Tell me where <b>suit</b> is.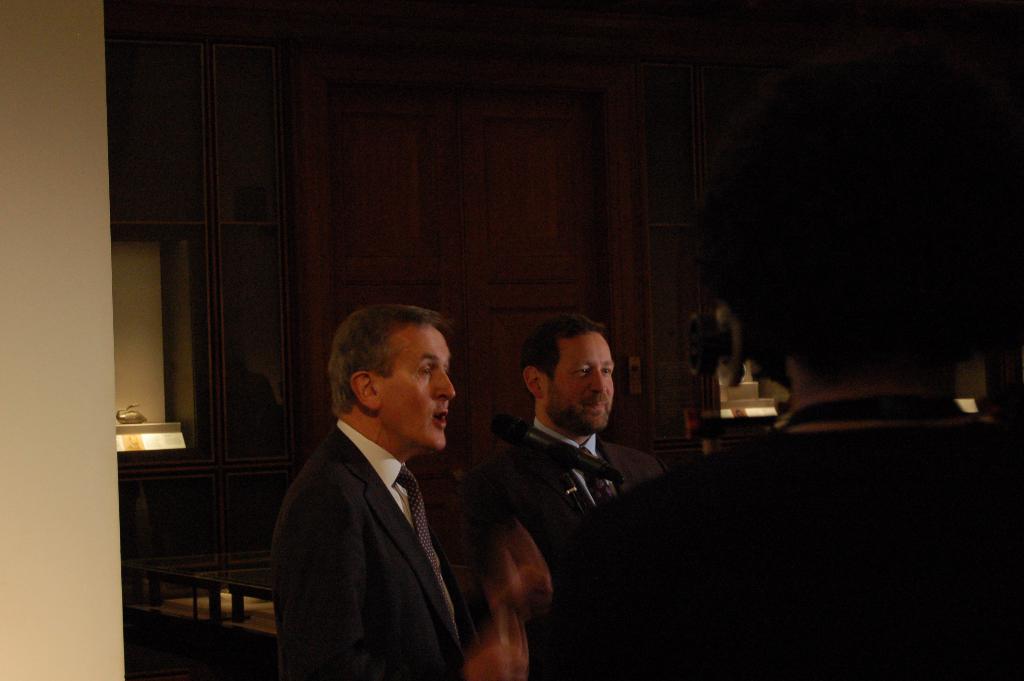
<b>suit</b> is at pyautogui.locateOnScreen(271, 422, 475, 680).
